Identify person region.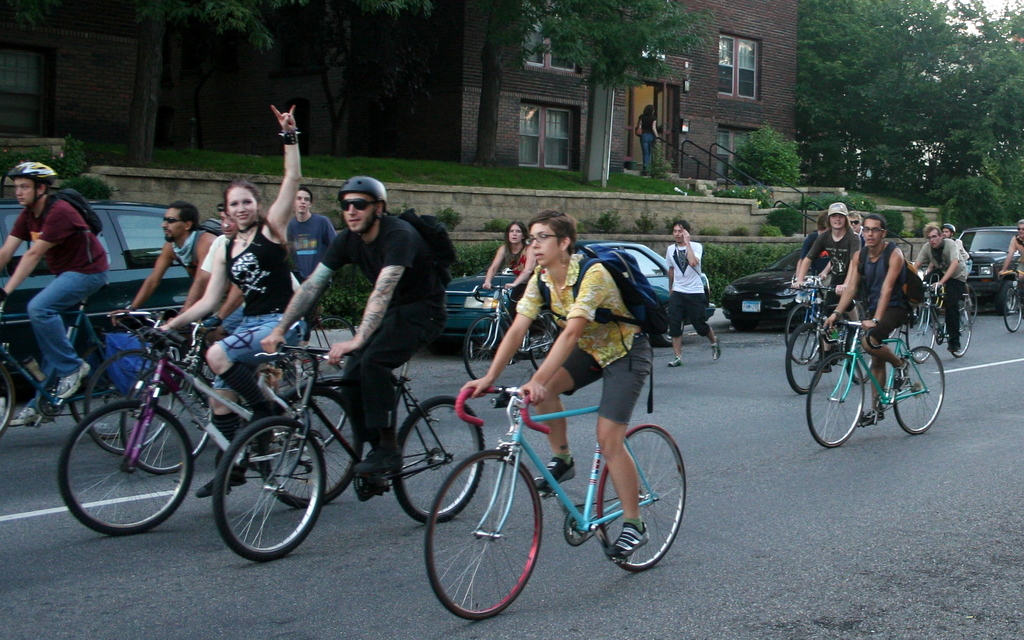
Region: [480,222,532,340].
